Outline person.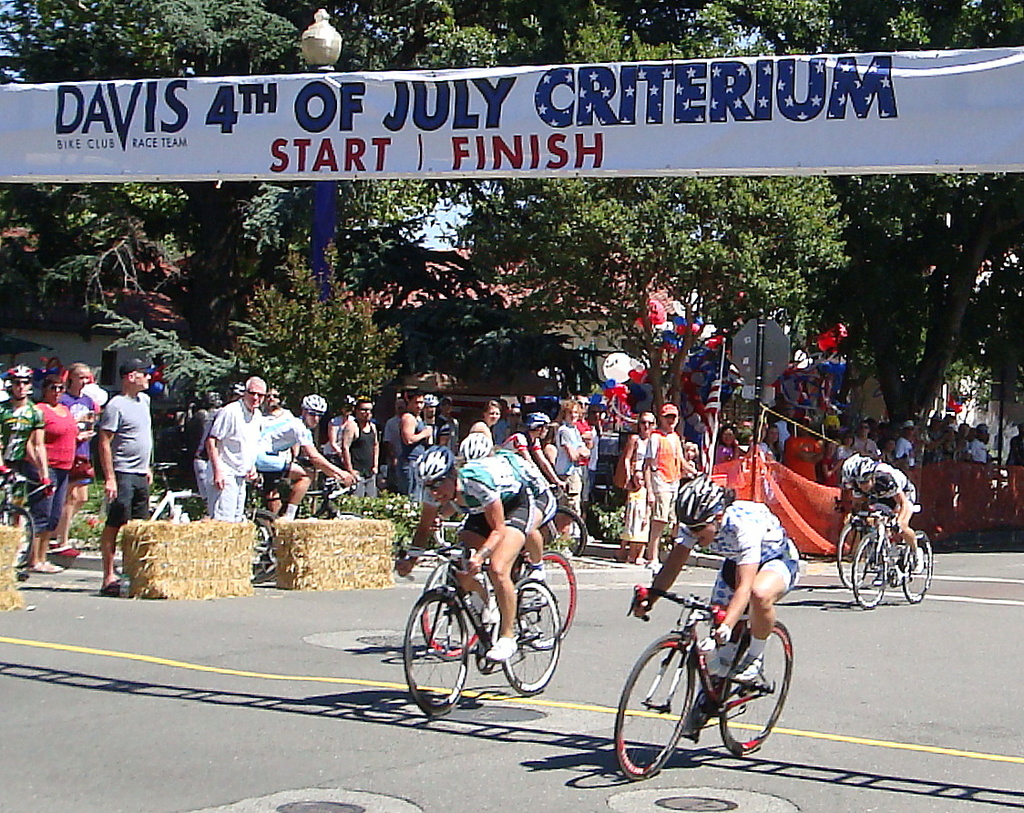
Outline: [x1=0, y1=364, x2=56, y2=555].
